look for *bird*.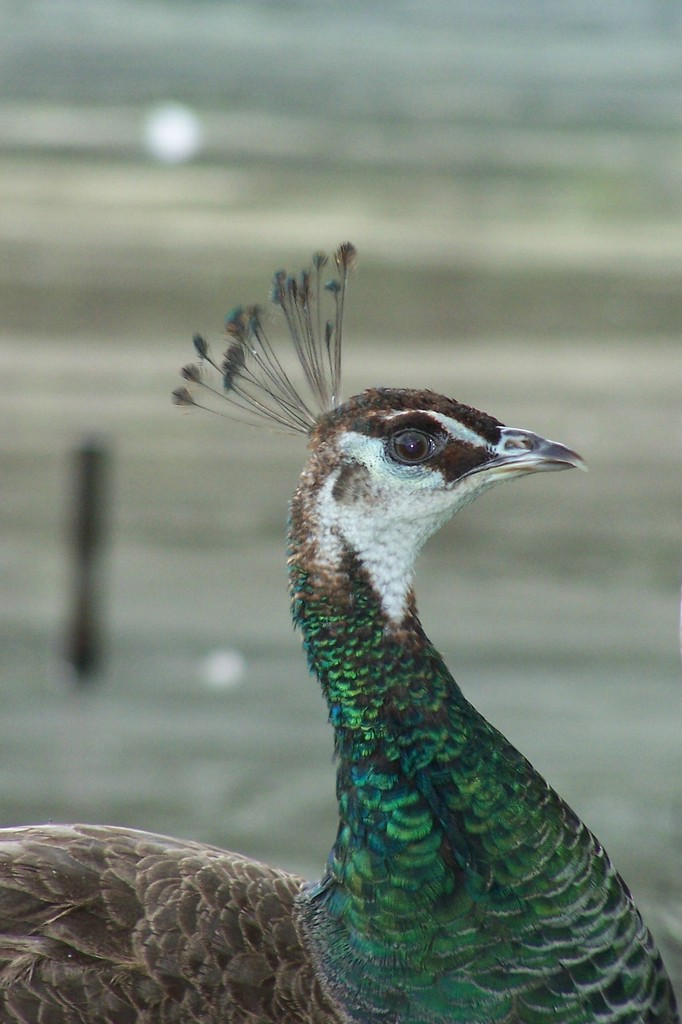
Found: crop(0, 239, 680, 1023).
